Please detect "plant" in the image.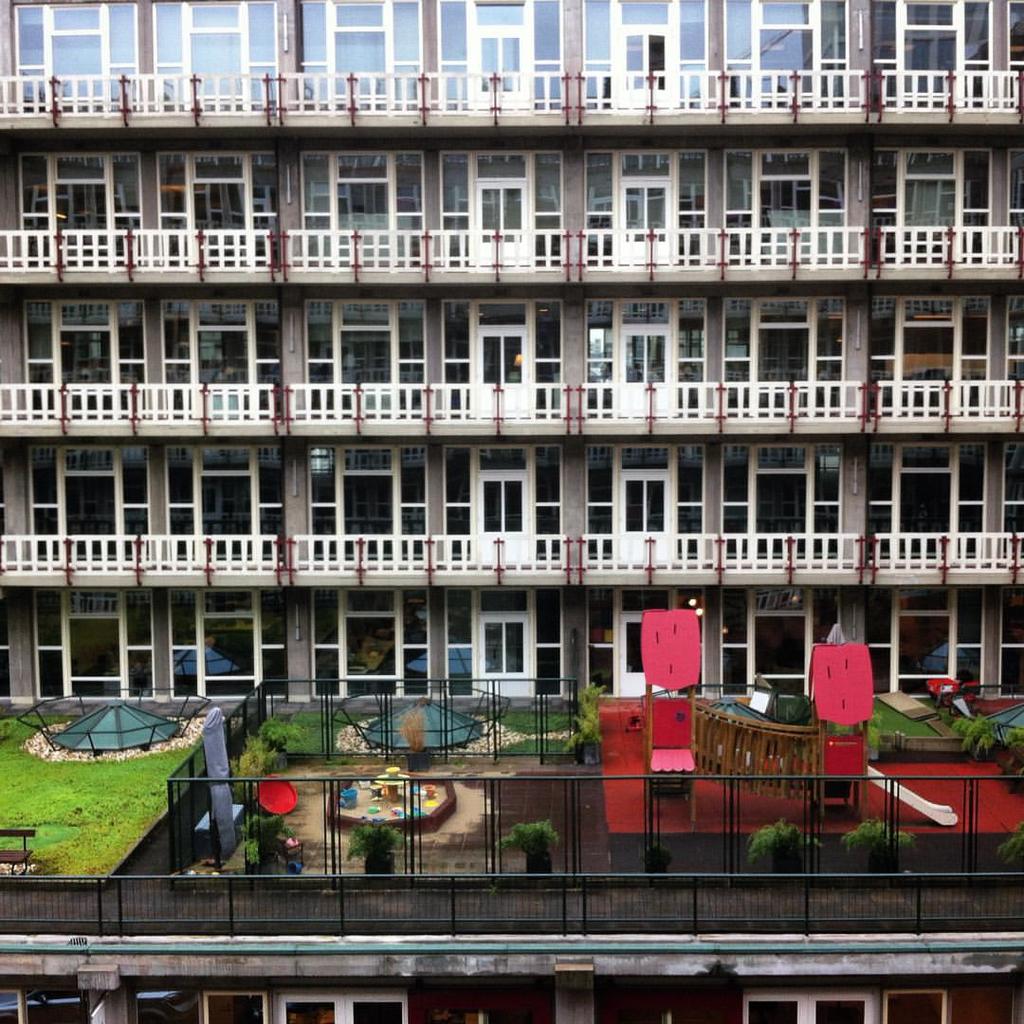
box(495, 710, 573, 733).
